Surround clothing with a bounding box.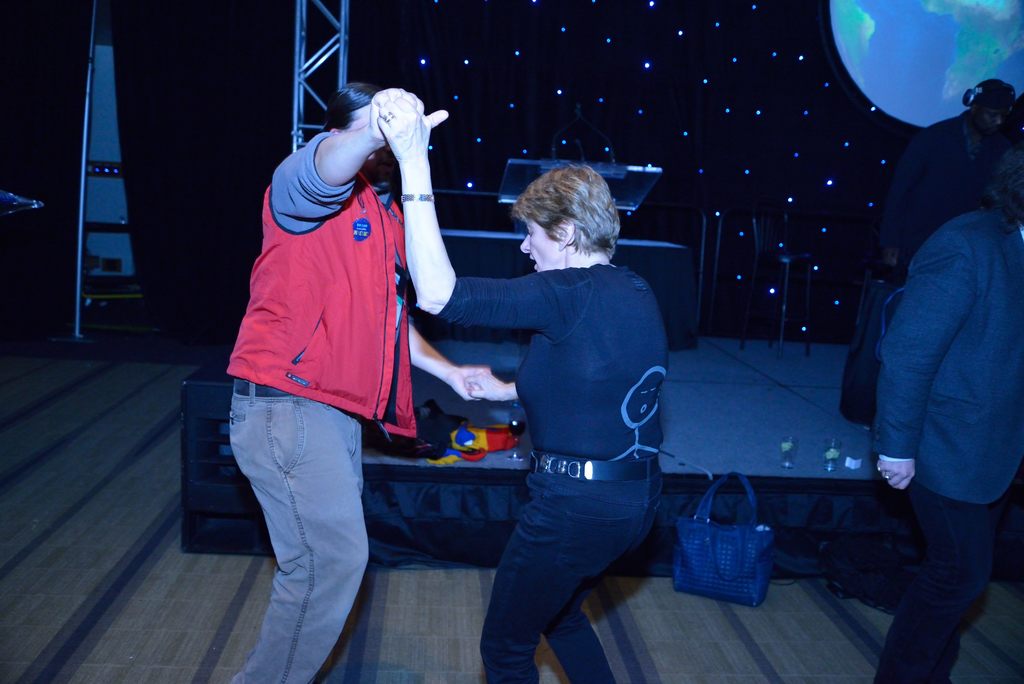
<box>227,127,413,683</box>.
